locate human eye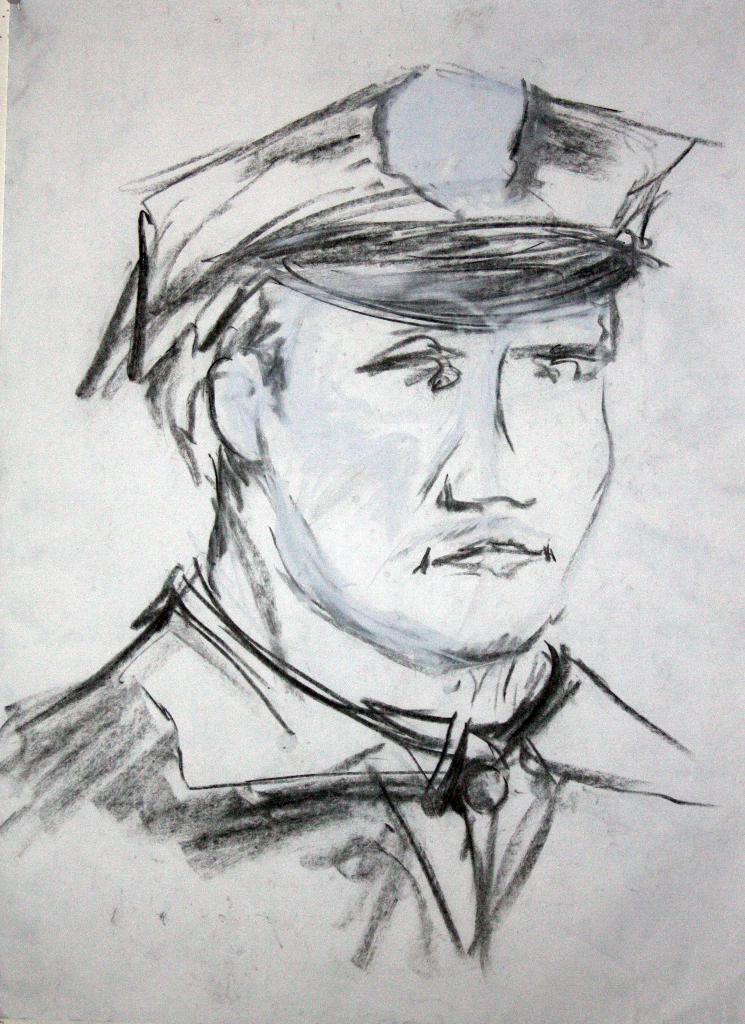
pyautogui.locateOnScreen(364, 335, 456, 394)
